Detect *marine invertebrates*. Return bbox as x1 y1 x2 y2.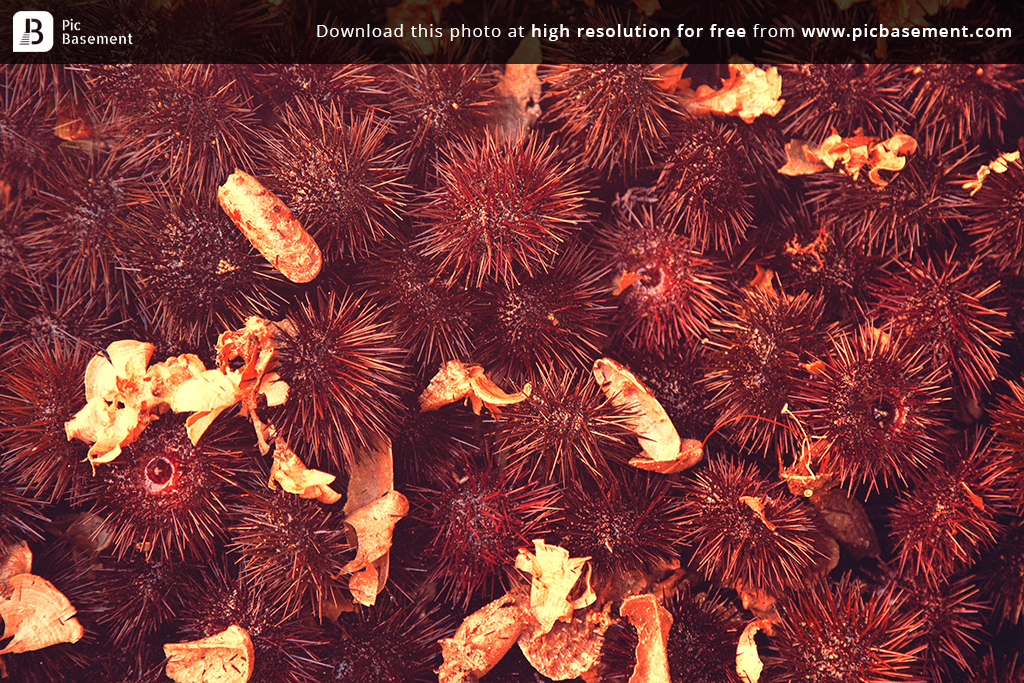
15 148 73 298.
